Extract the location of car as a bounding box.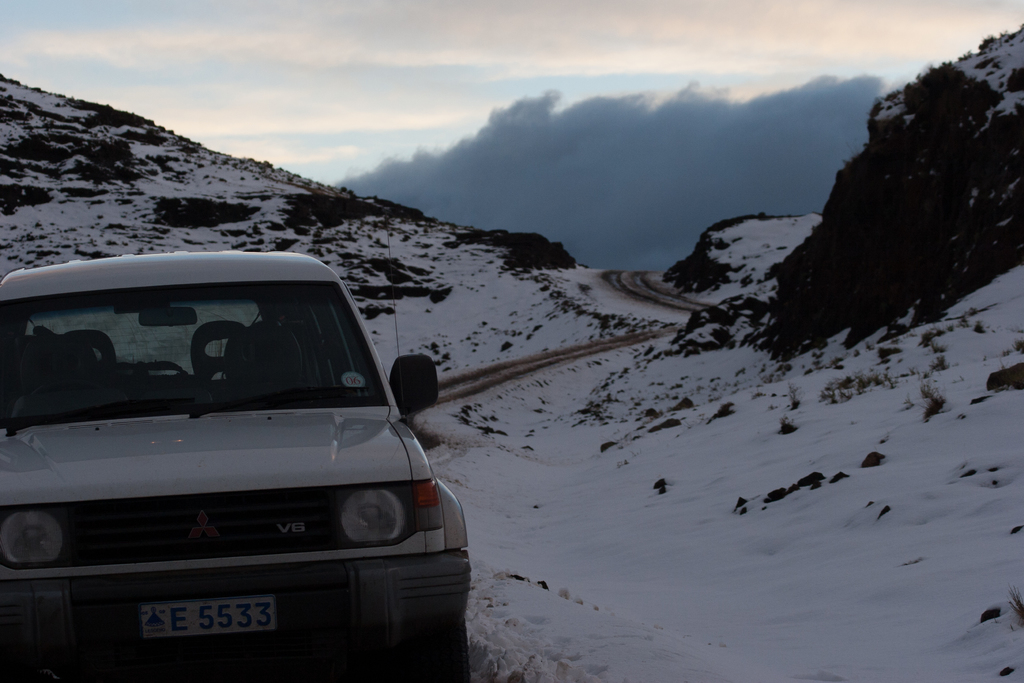
[x1=0, y1=211, x2=472, y2=682].
